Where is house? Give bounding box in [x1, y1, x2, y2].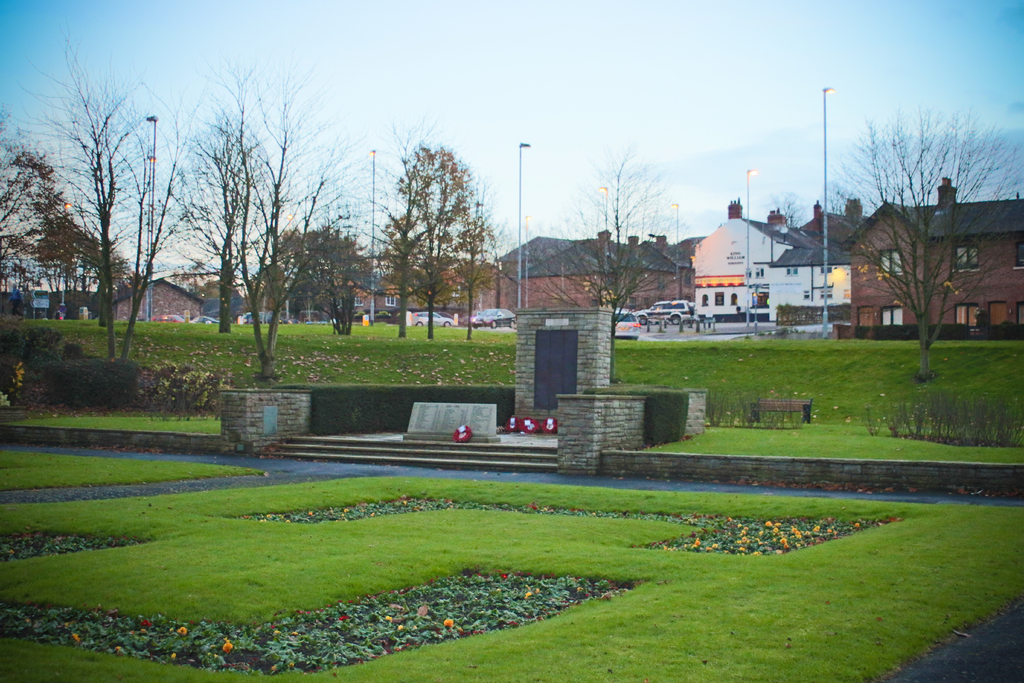
[240, 256, 516, 317].
